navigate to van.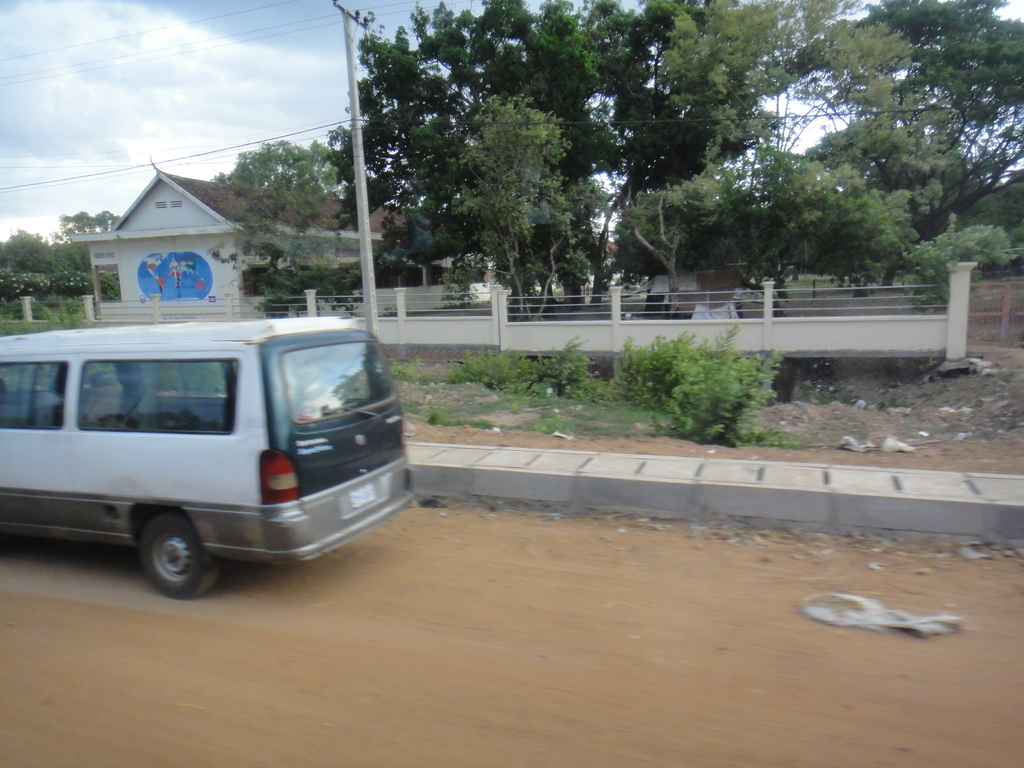
Navigation target: (0, 316, 415, 598).
